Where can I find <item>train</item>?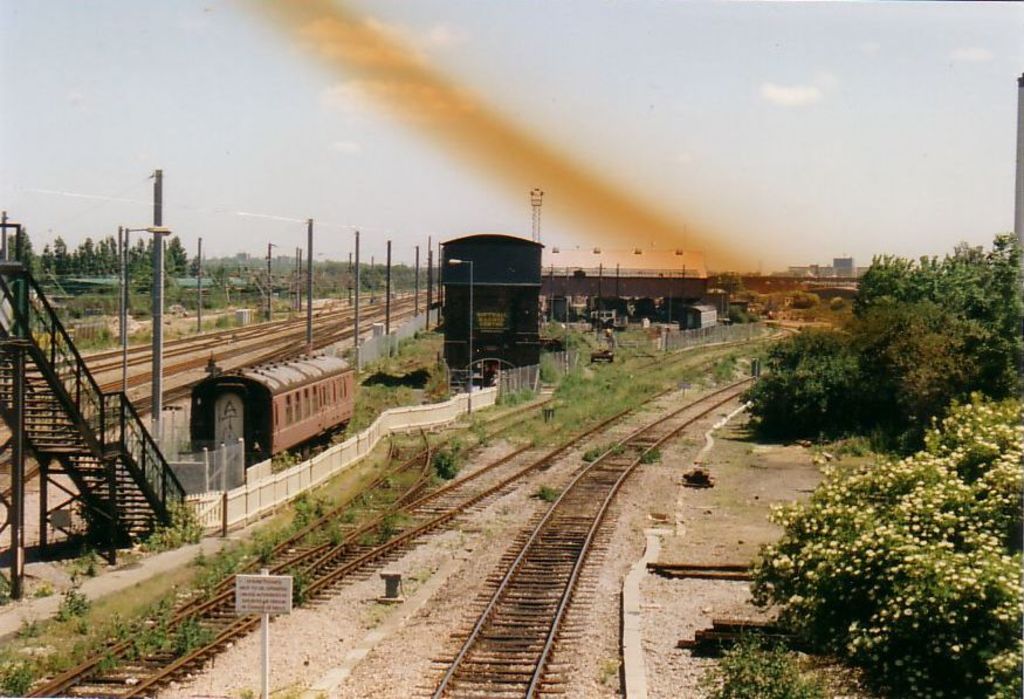
You can find it at l=187, t=348, r=357, b=475.
